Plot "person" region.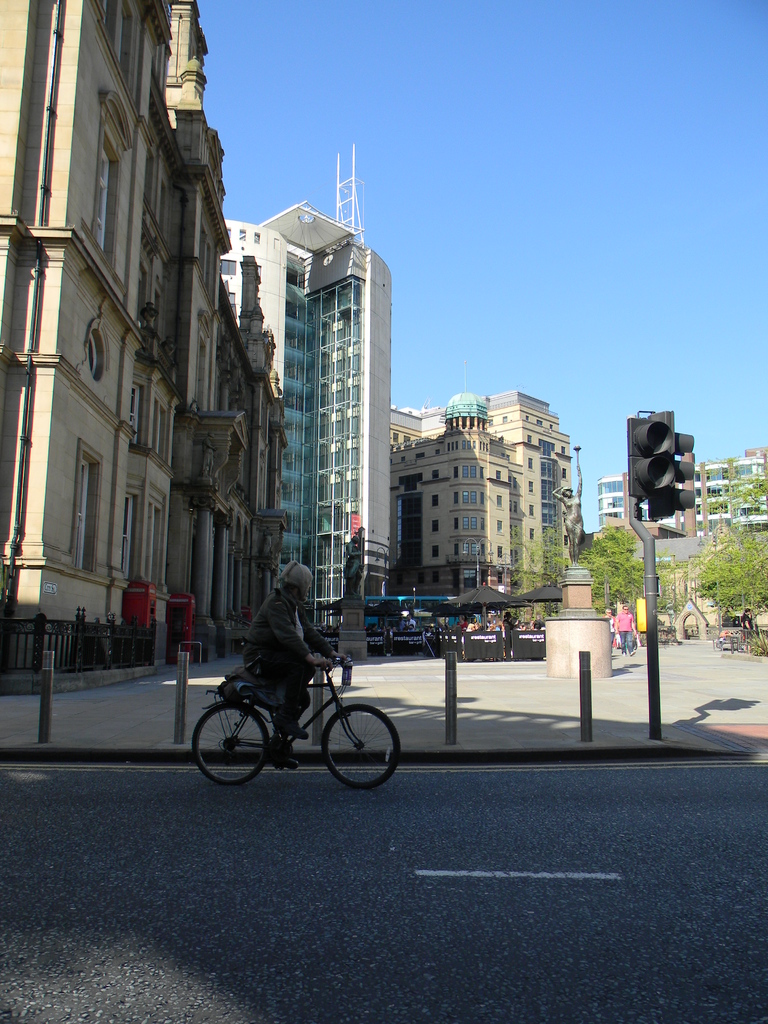
Plotted at box(611, 600, 644, 652).
